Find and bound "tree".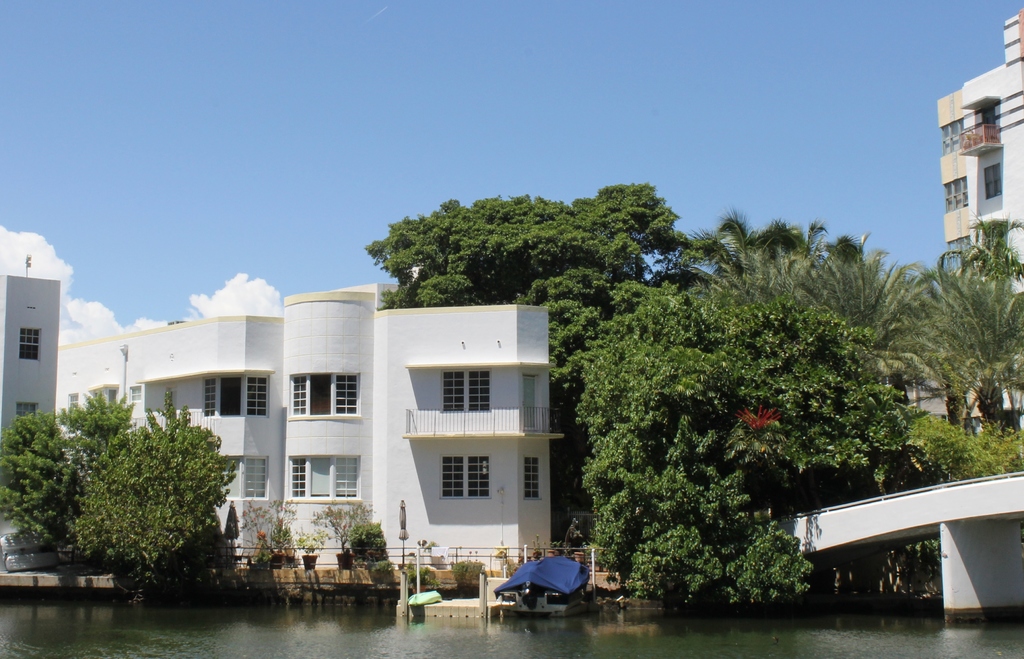
Bound: x1=366 y1=175 x2=690 y2=525.
